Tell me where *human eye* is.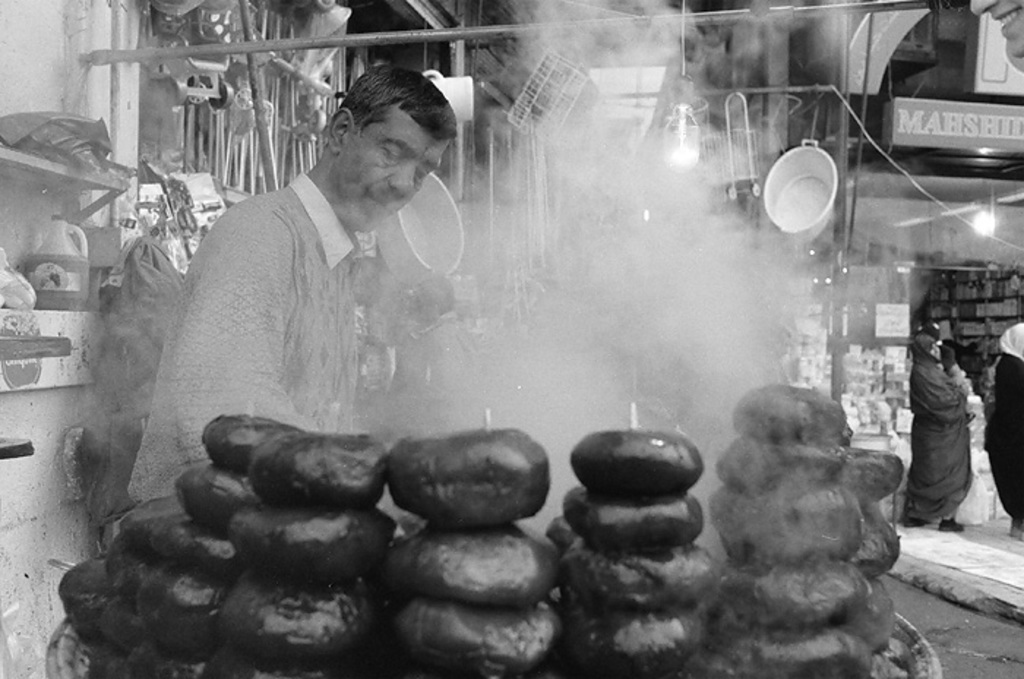
*human eye* is at locate(383, 142, 401, 164).
